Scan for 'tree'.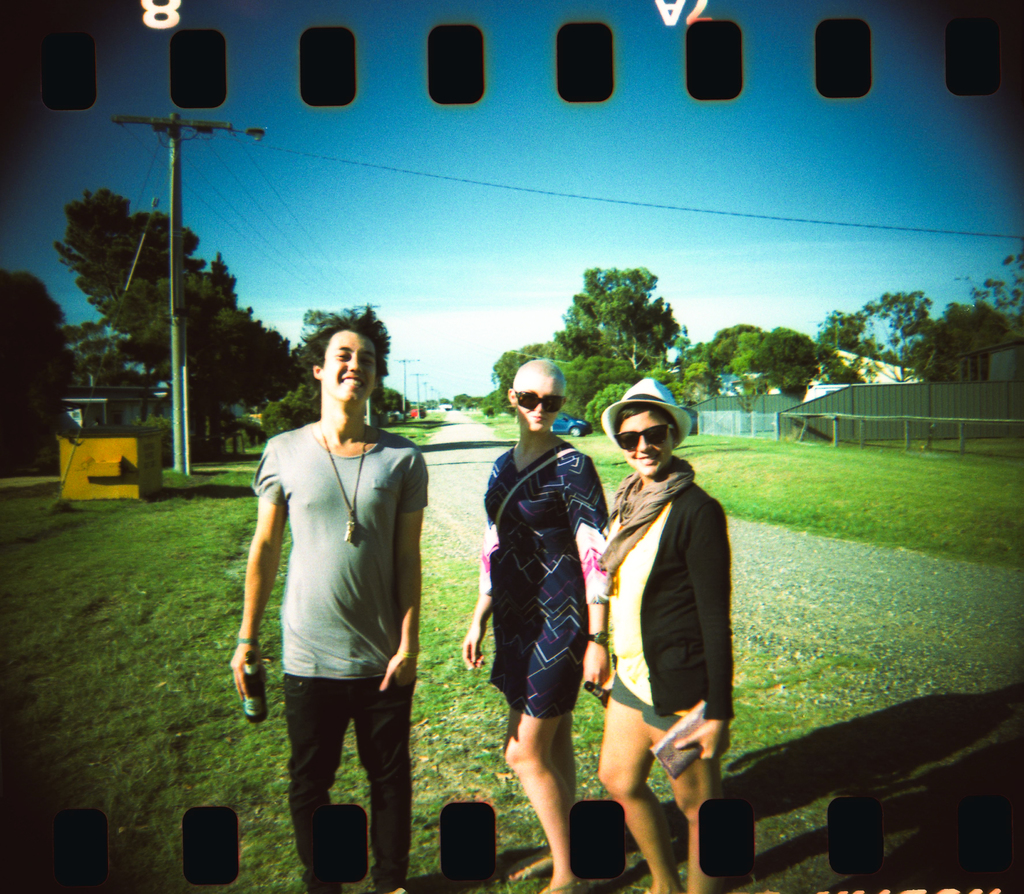
Scan result: <region>59, 320, 166, 396</region>.
